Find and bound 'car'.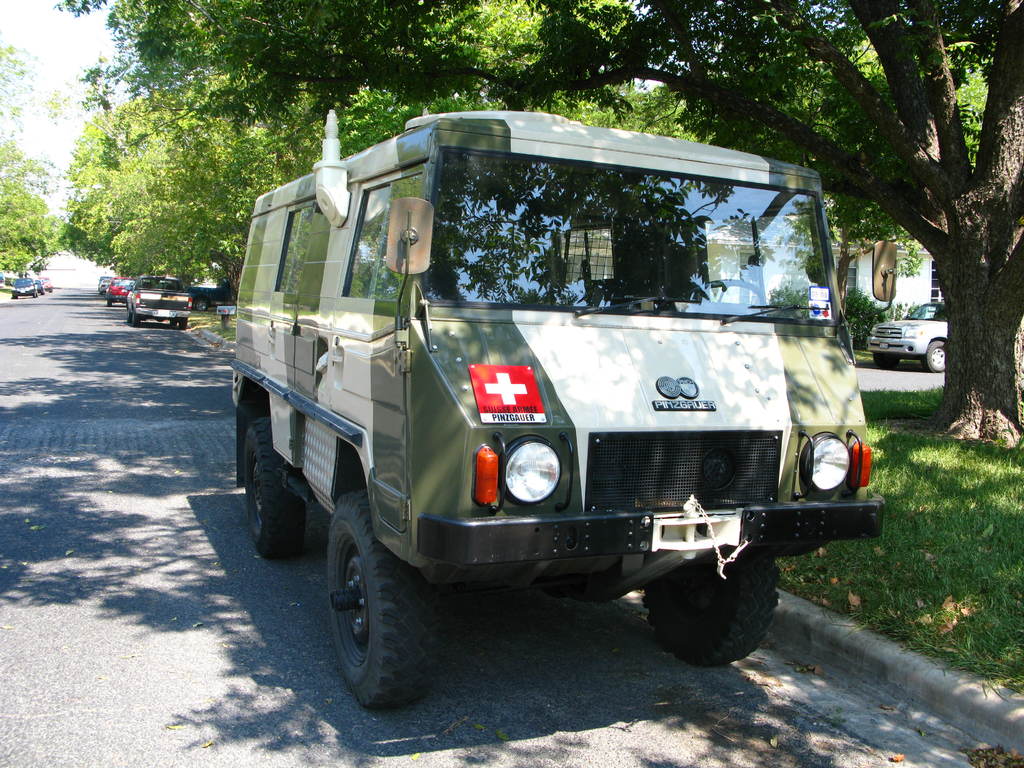
Bound: select_region(126, 271, 195, 328).
